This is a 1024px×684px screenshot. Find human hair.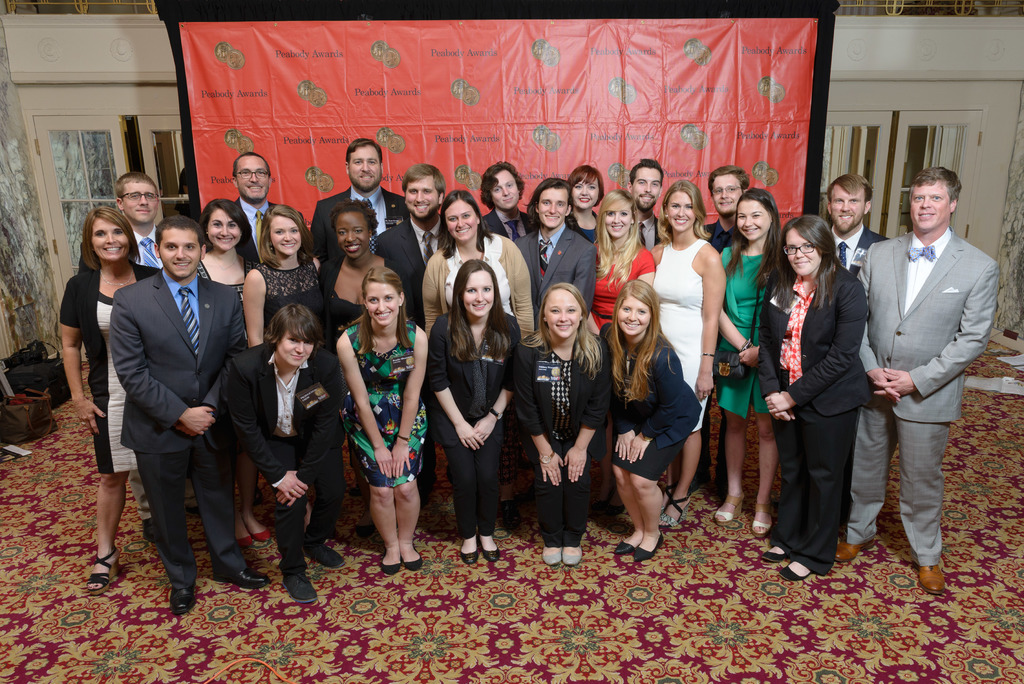
Bounding box: 524, 177, 582, 232.
